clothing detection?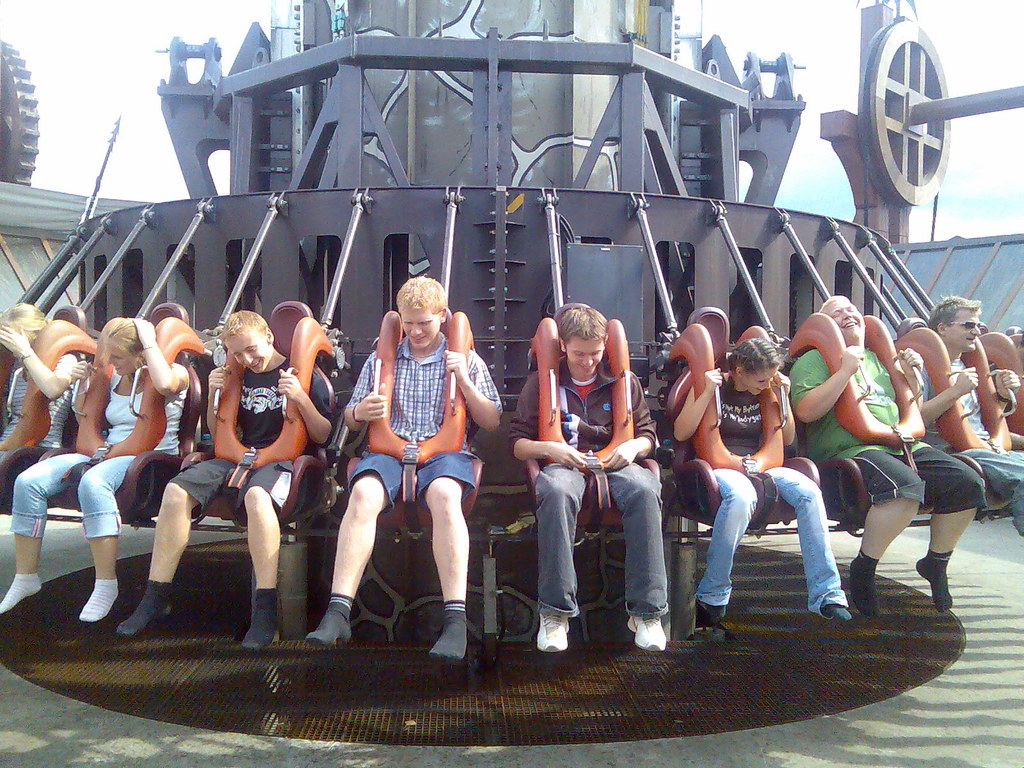
349,335,493,515
